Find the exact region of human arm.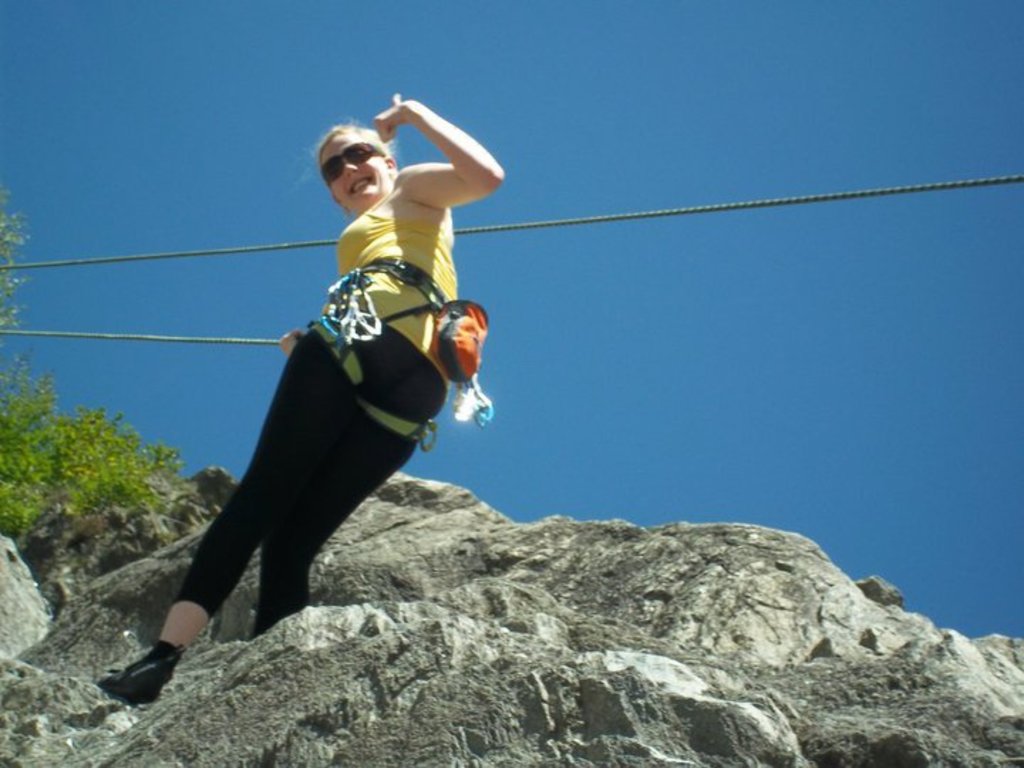
Exact region: (x1=282, y1=324, x2=306, y2=358).
